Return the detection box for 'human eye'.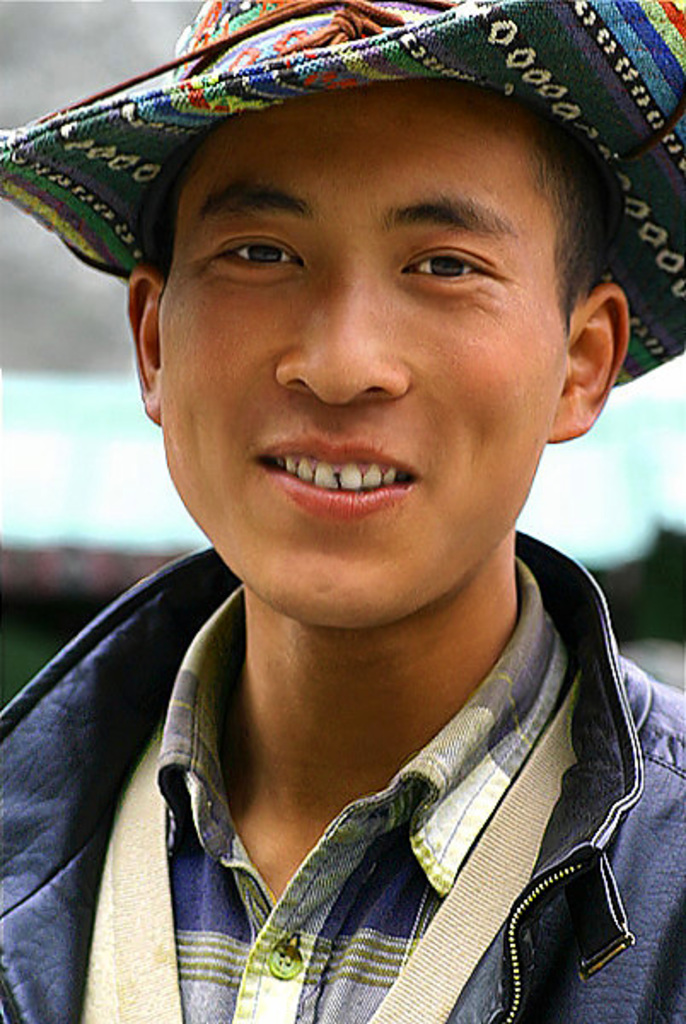
crop(399, 246, 502, 297).
